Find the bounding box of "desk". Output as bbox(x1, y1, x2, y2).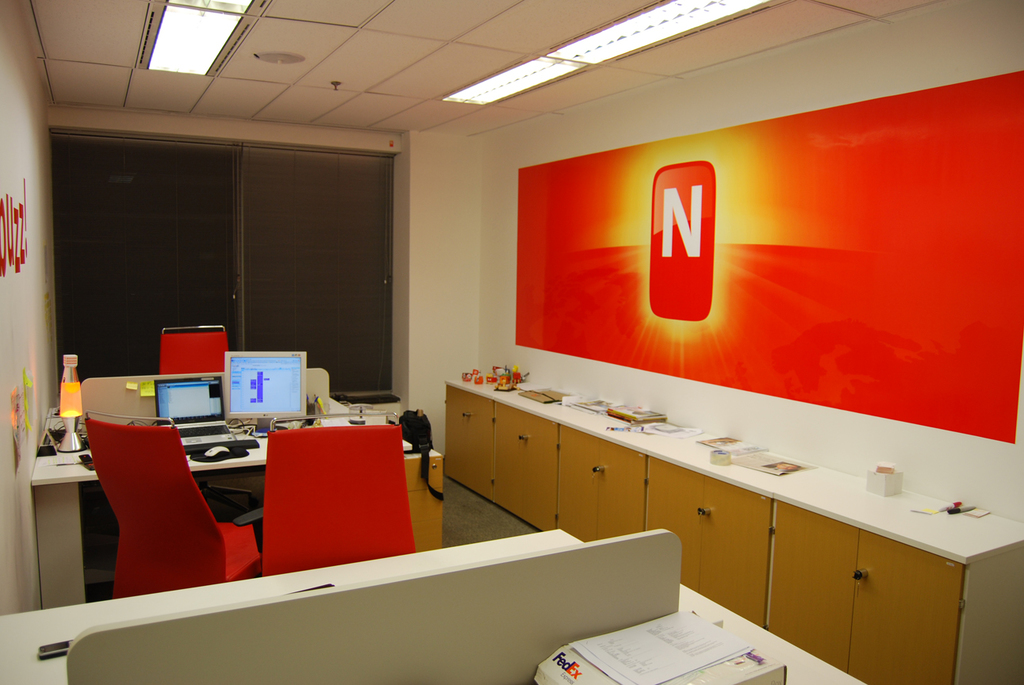
bbox(441, 369, 1022, 684).
